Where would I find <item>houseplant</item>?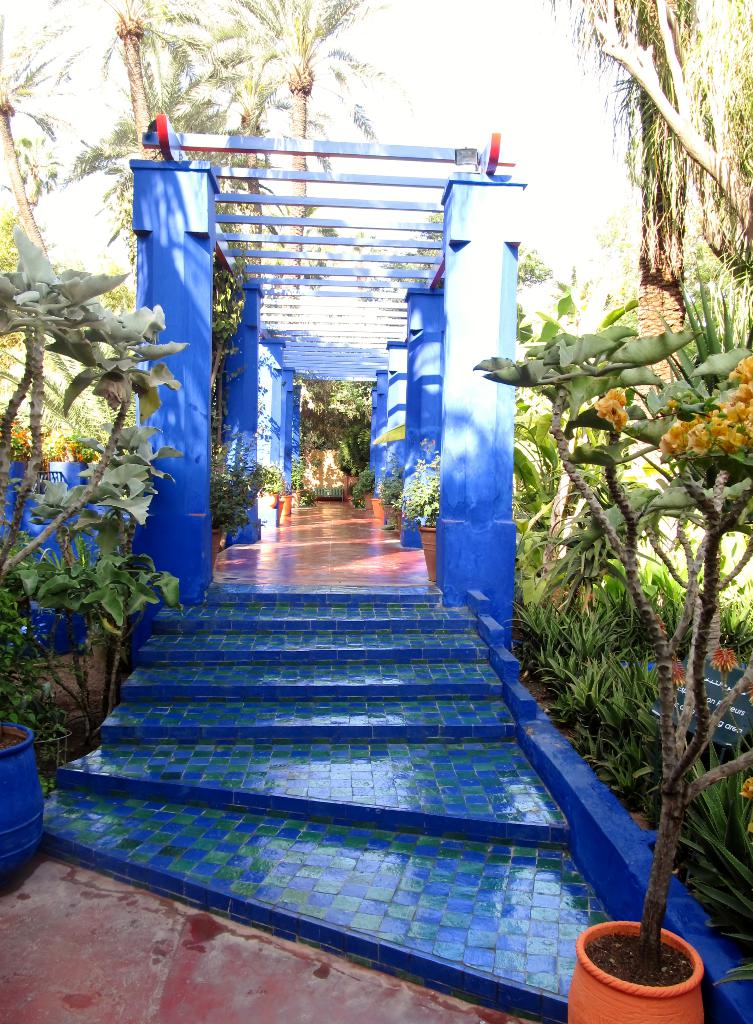
At (0, 228, 188, 879).
